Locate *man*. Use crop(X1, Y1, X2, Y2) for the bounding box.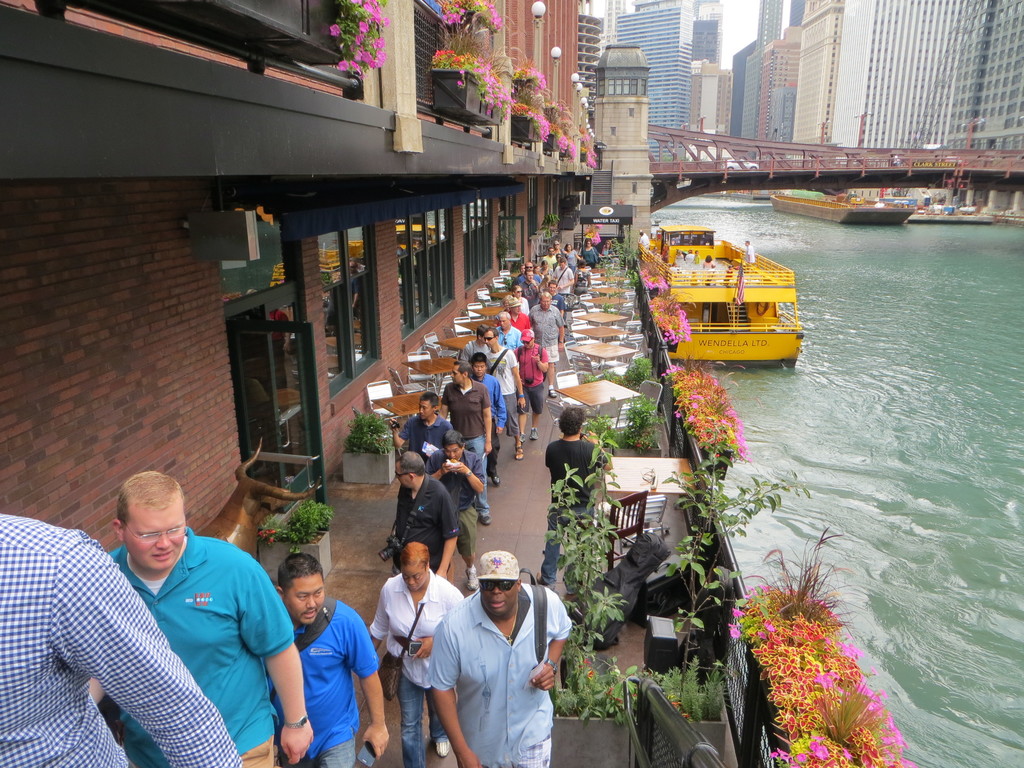
crop(266, 556, 382, 767).
